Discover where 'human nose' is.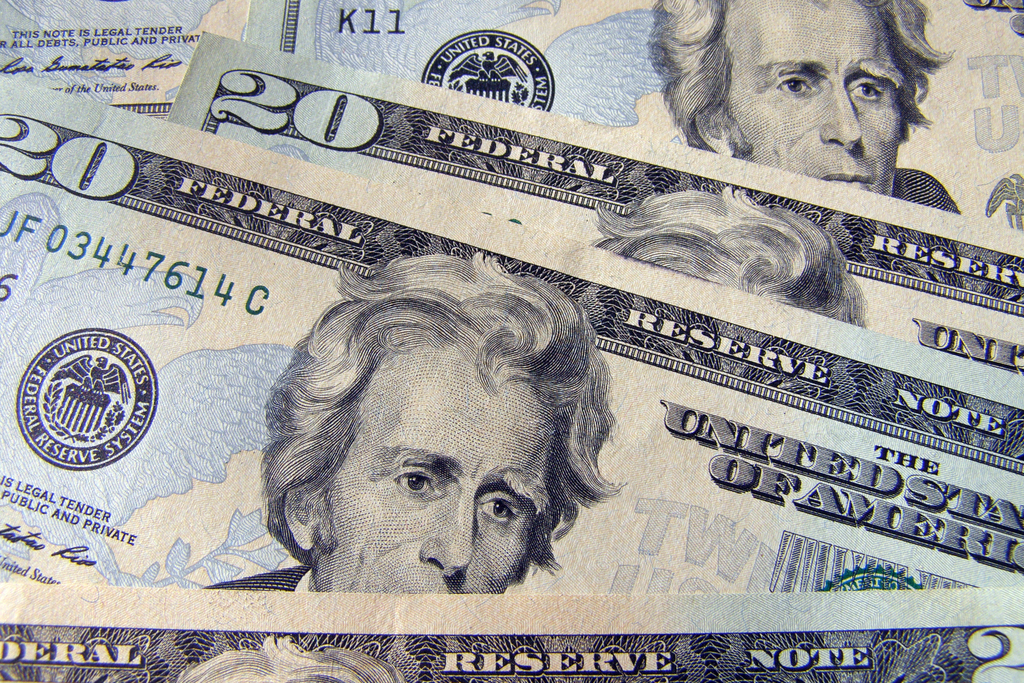
Discovered at <bbox>819, 84, 865, 152</bbox>.
